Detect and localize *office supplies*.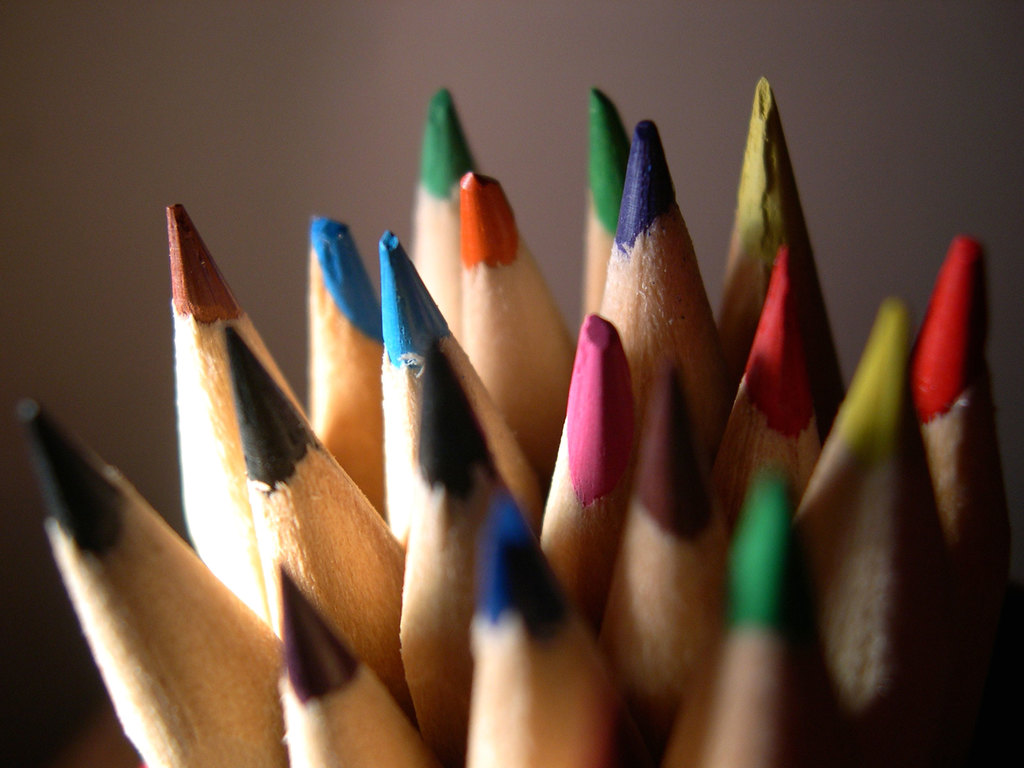
Localized at region(457, 167, 575, 484).
